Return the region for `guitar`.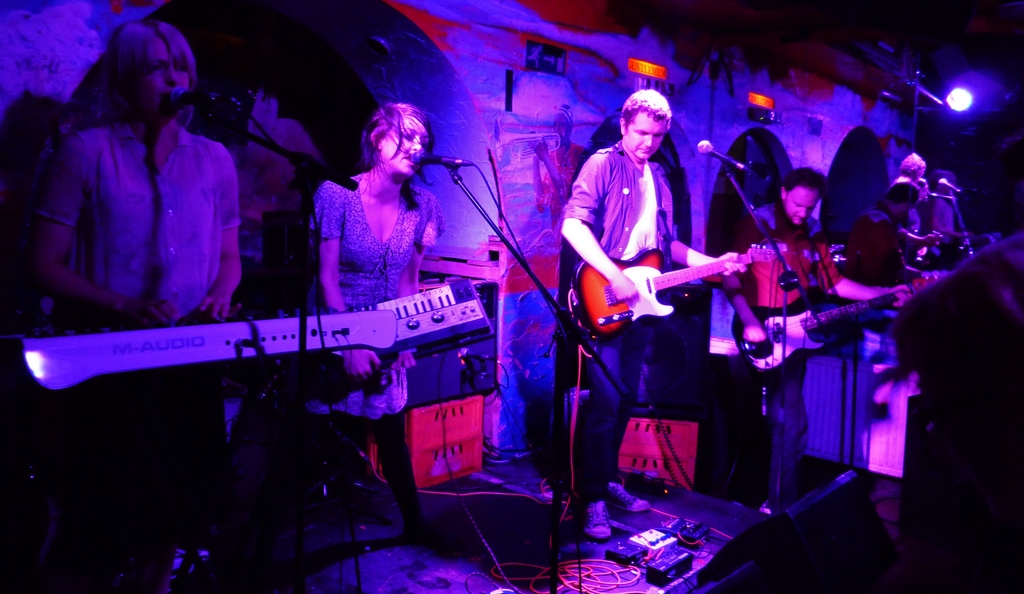
box(736, 275, 934, 372).
